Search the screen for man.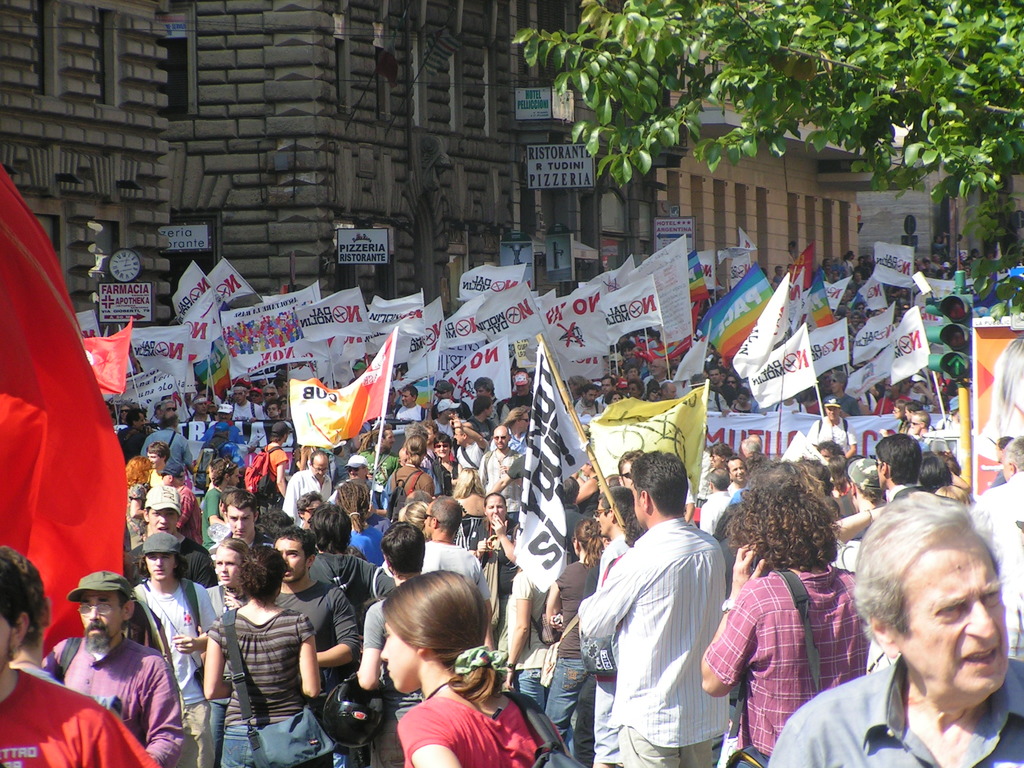
Found at x1=275 y1=528 x2=360 y2=767.
